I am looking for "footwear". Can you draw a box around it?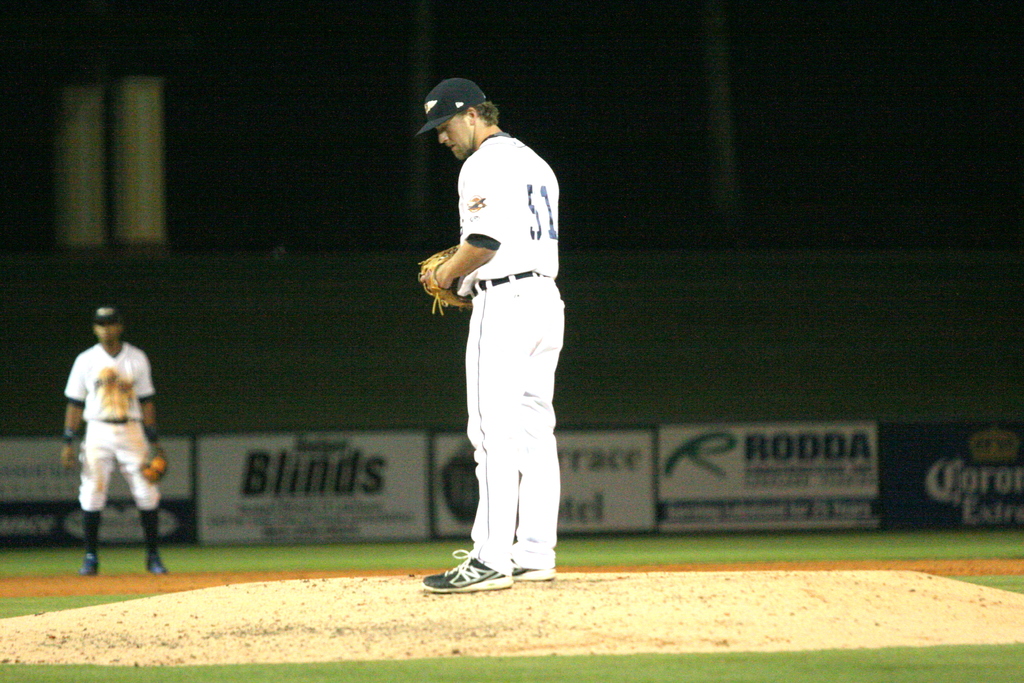
Sure, the bounding box is crop(422, 549, 518, 591).
